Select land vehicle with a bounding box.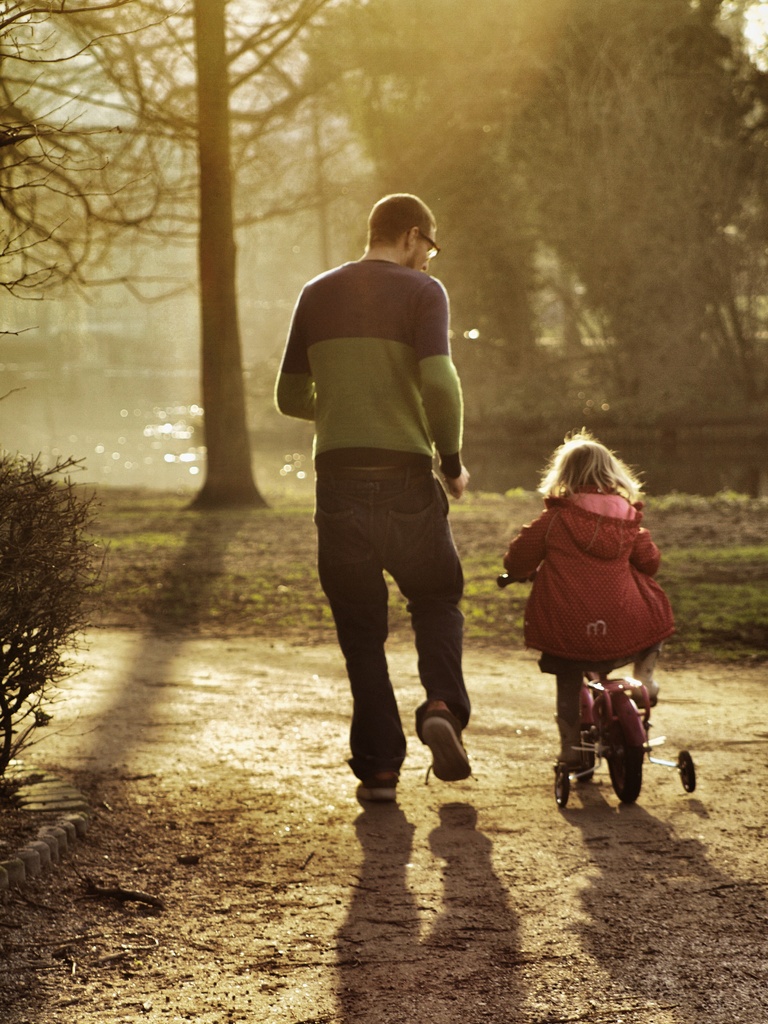
<bbox>492, 572, 700, 812</bbox>.
